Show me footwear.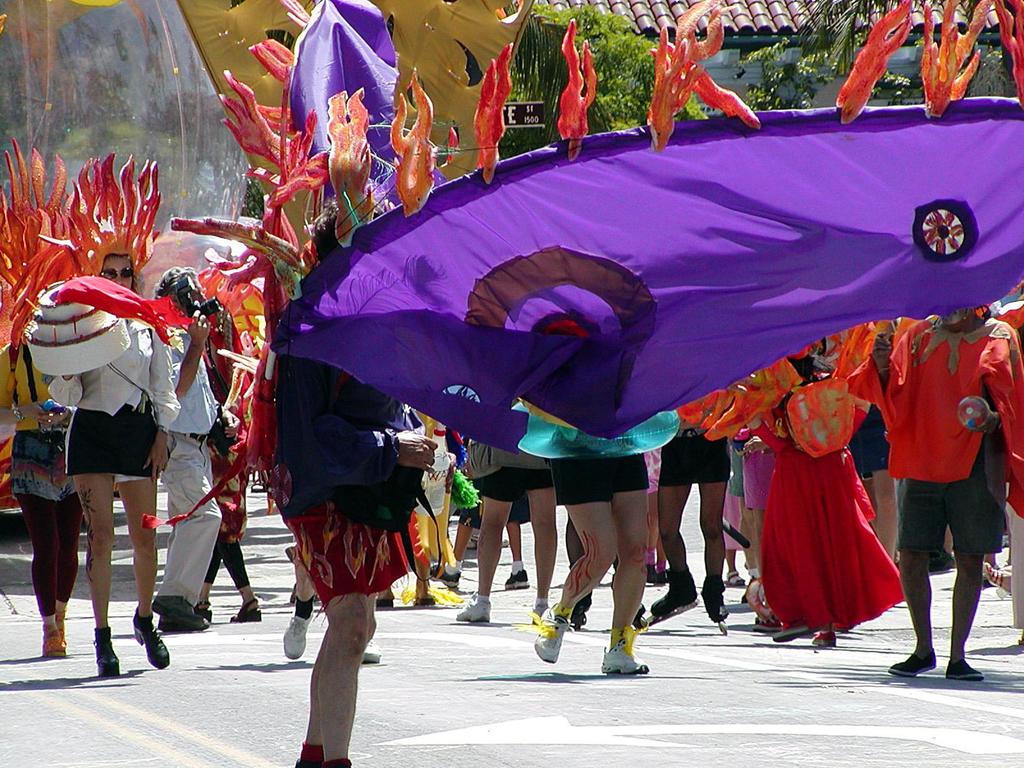
footwear is here: (282, 609, 316, 660).
